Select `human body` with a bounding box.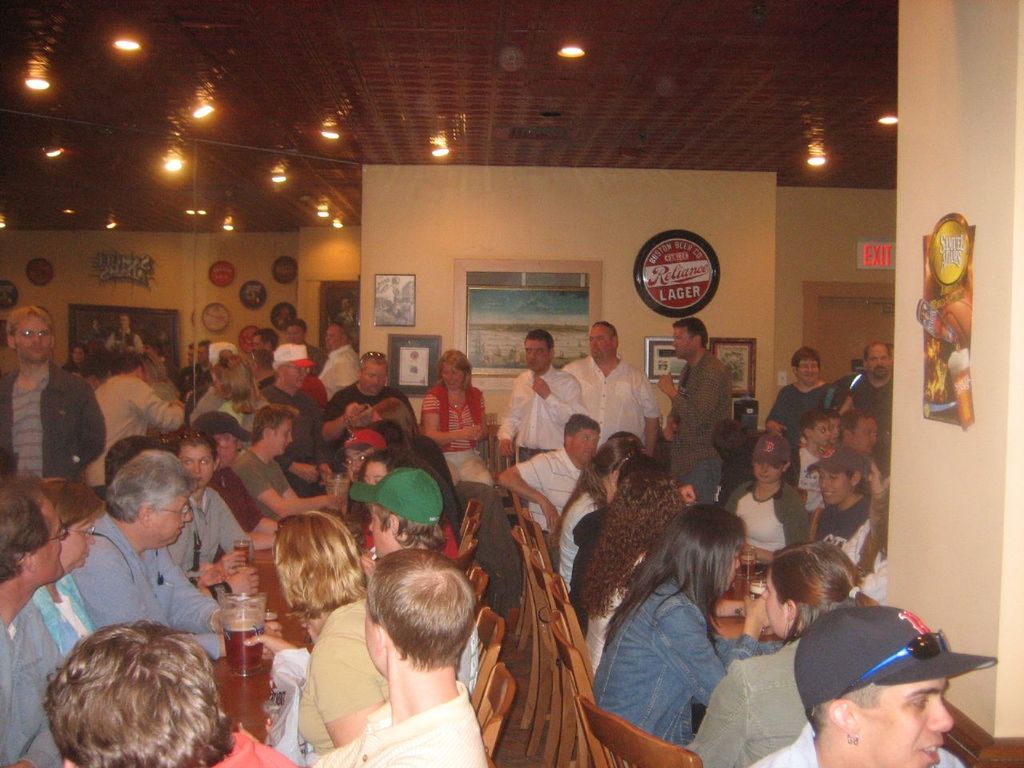
247, 346, 274, 385.
